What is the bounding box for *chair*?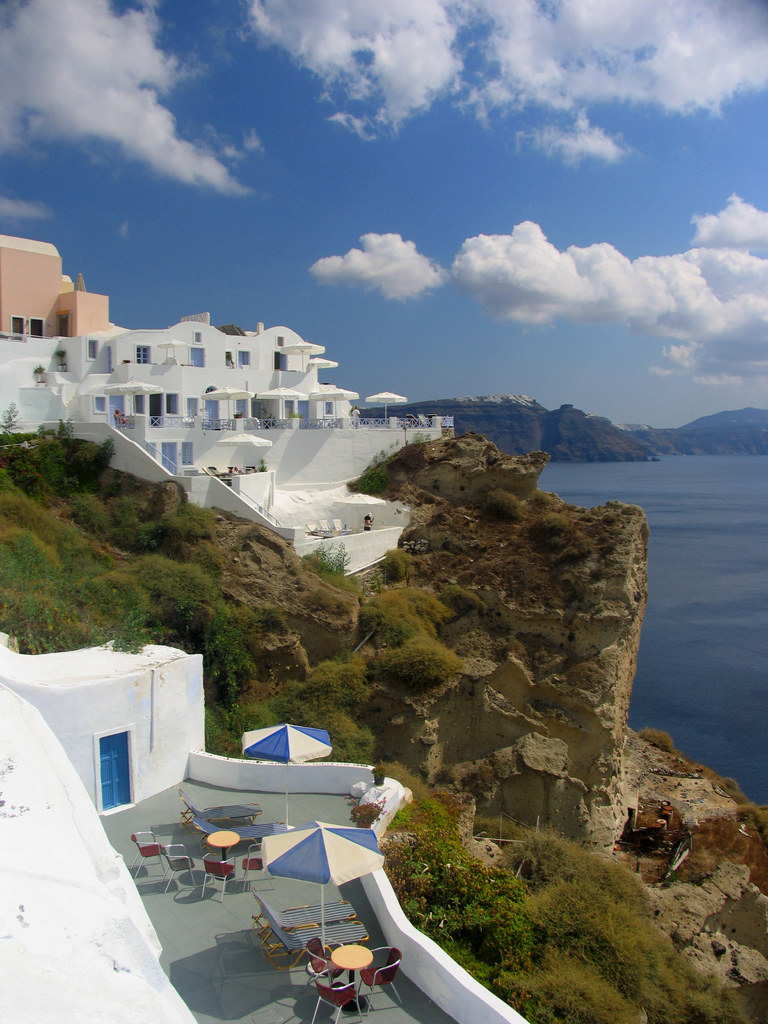
{"x1": 359, "y1": 945, "x2": 403, "y2": 1006}.
